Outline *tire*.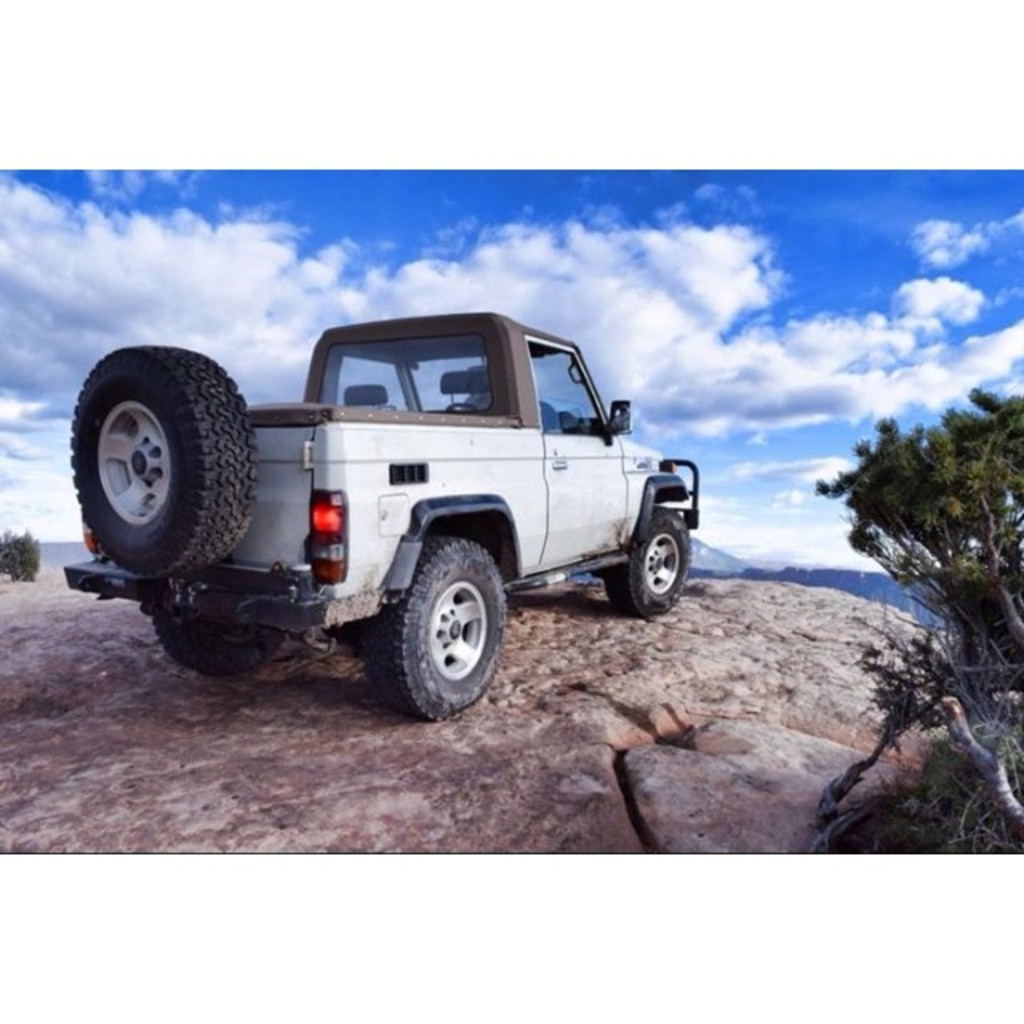
Outline: x1=67 y1=310 x2=238 y2=600.
